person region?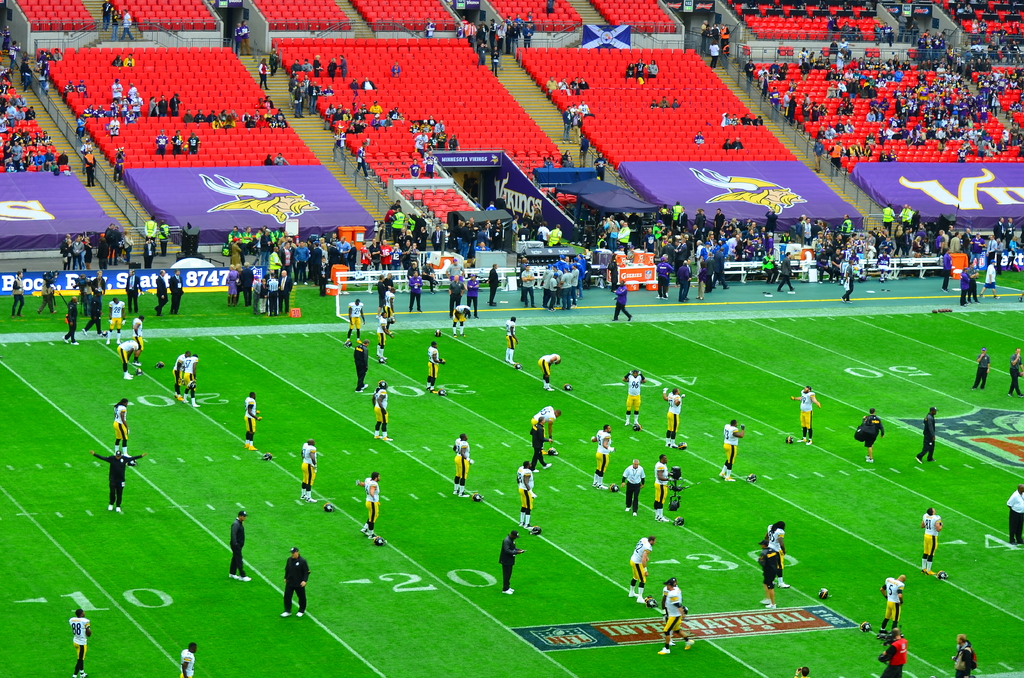
(227,267,237,309)
